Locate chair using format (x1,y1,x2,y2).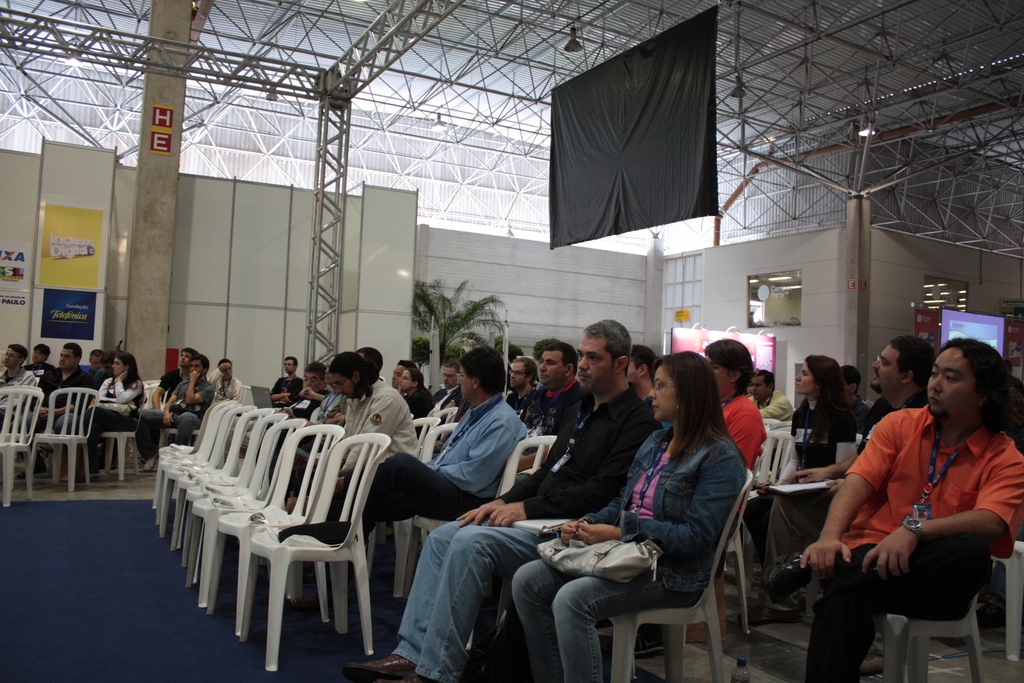
(992,540,1023,659).
